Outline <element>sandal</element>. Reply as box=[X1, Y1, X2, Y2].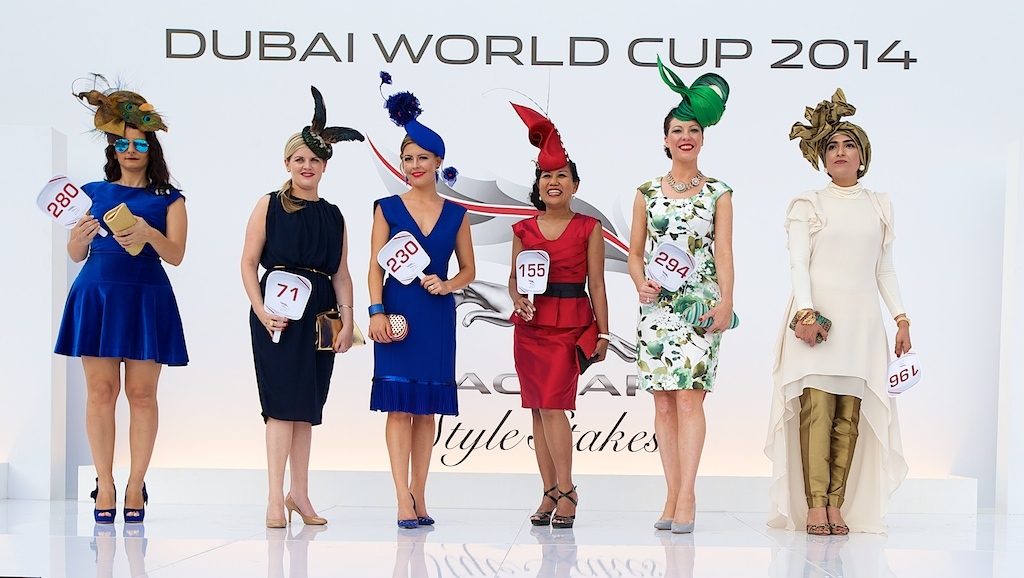
box=[86, 475, 118, 524].
